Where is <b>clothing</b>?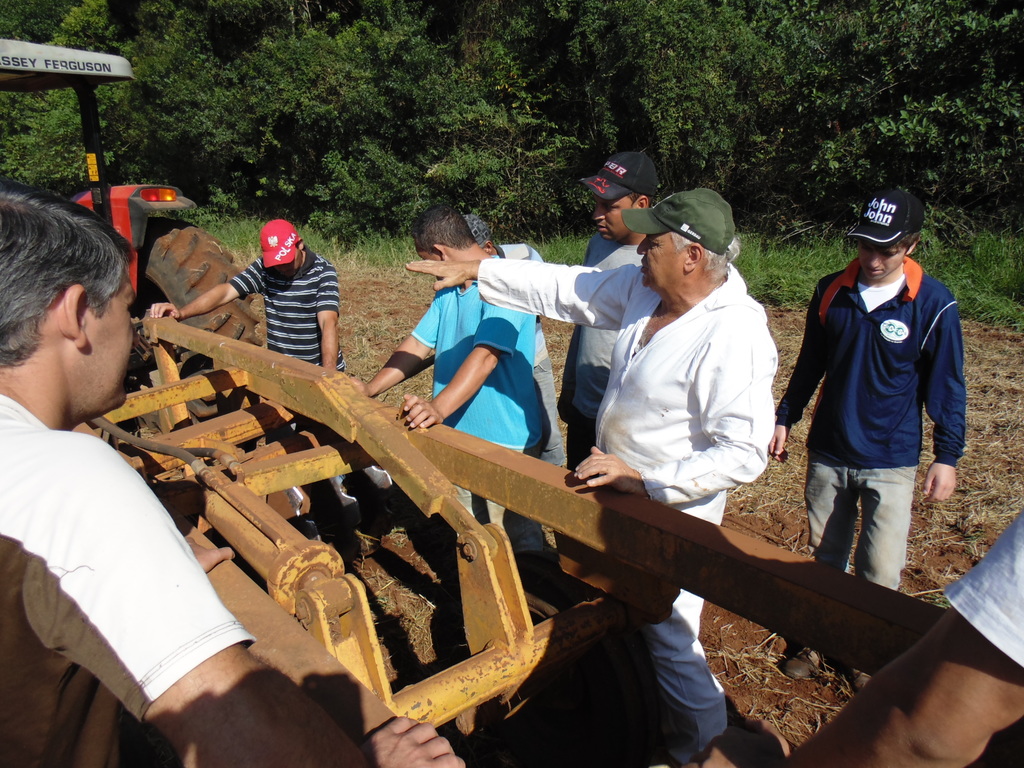
[left=561, top=231, right=644, bottom=476].
